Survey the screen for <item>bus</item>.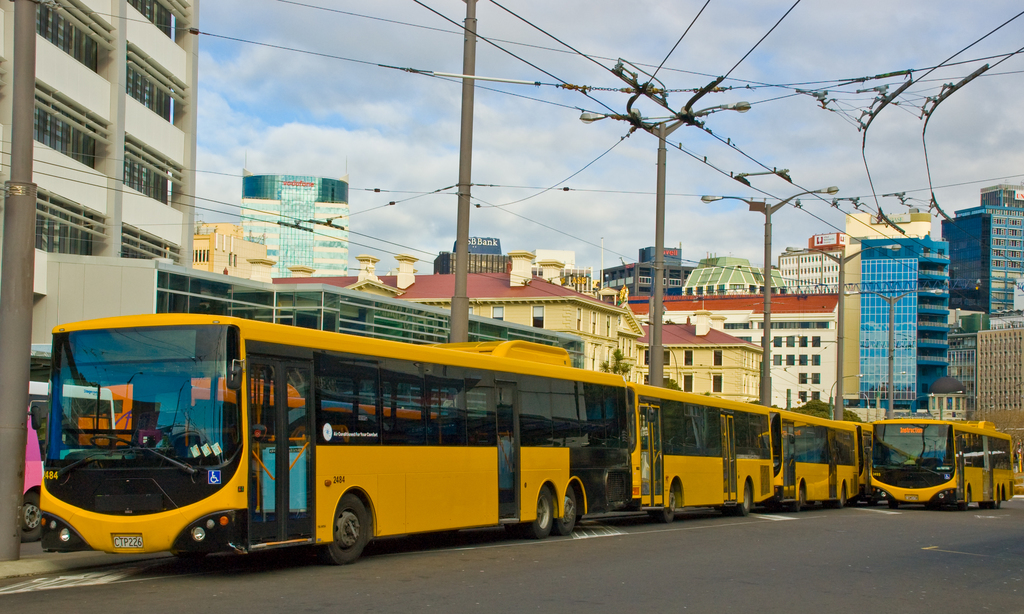
Survey found: locate(843, 421, 877, 507).
